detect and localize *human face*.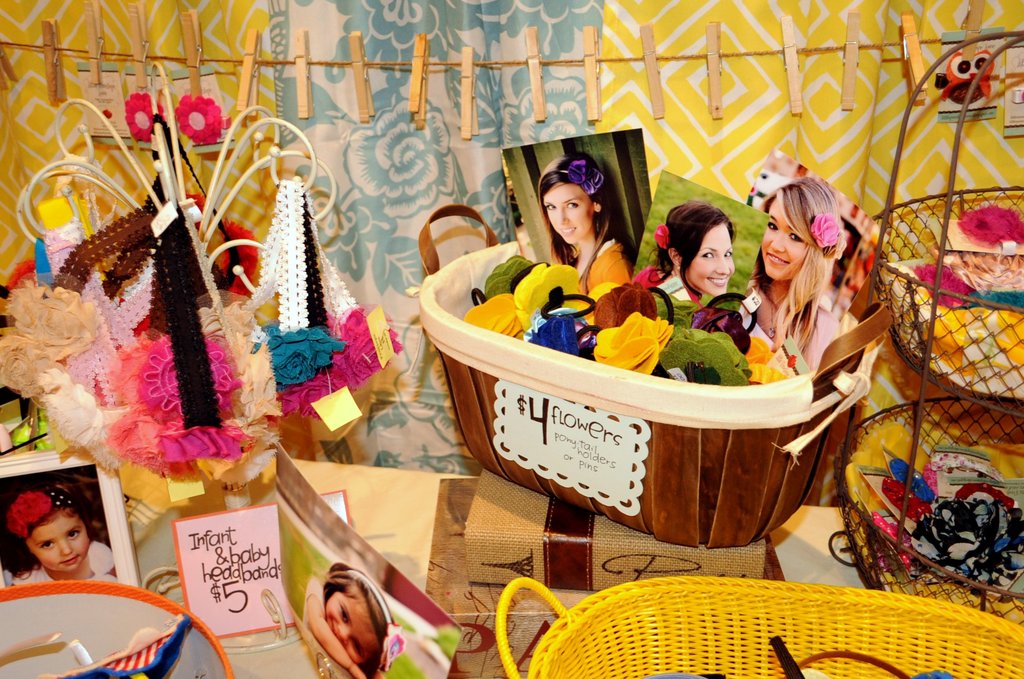
Localized at Rect(544, 173, 594, 248).
